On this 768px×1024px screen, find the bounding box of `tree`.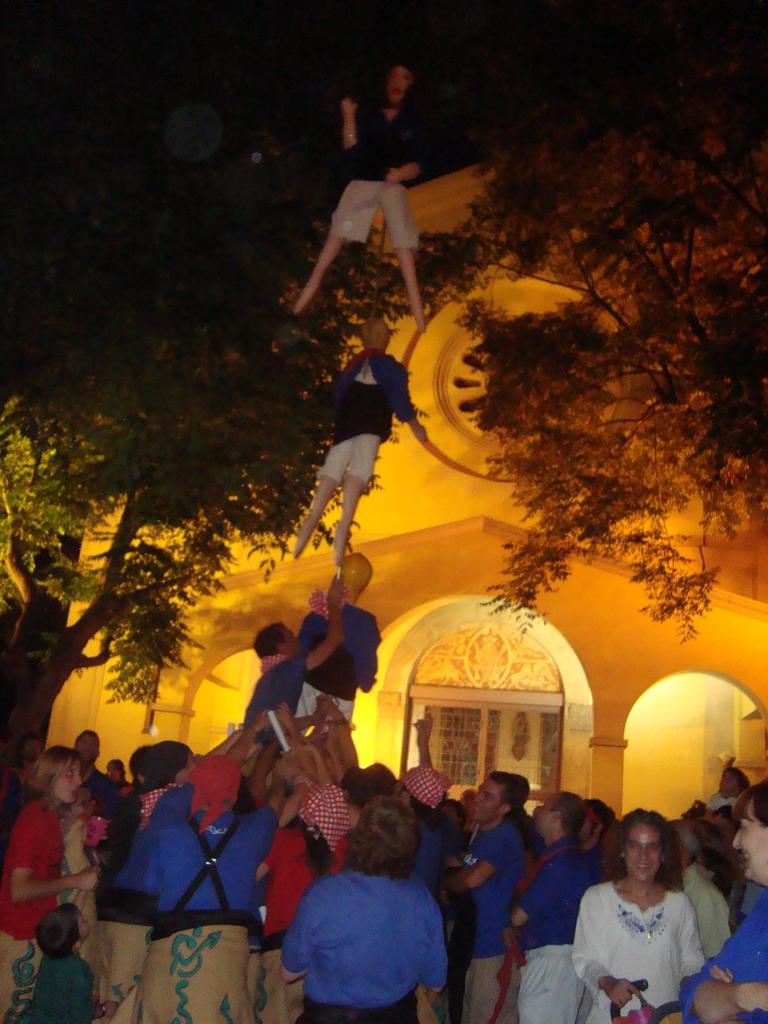
Bounding box: l=0, t=0, r=447, b=794.
